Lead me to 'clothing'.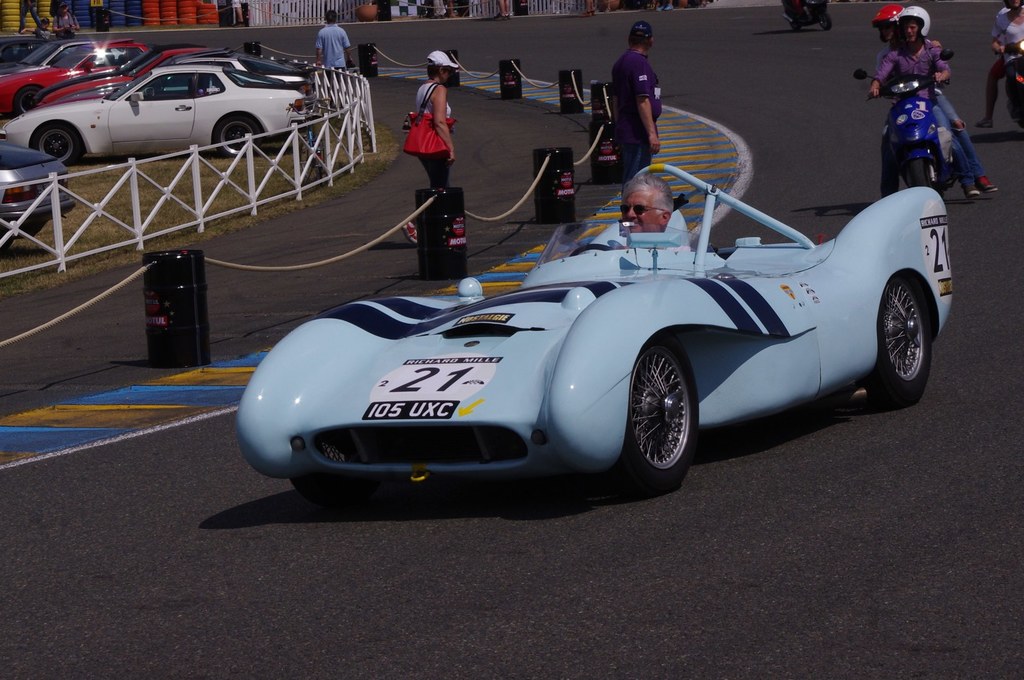
Lead to x1=18, y1=0, x2=41, y2=32.
